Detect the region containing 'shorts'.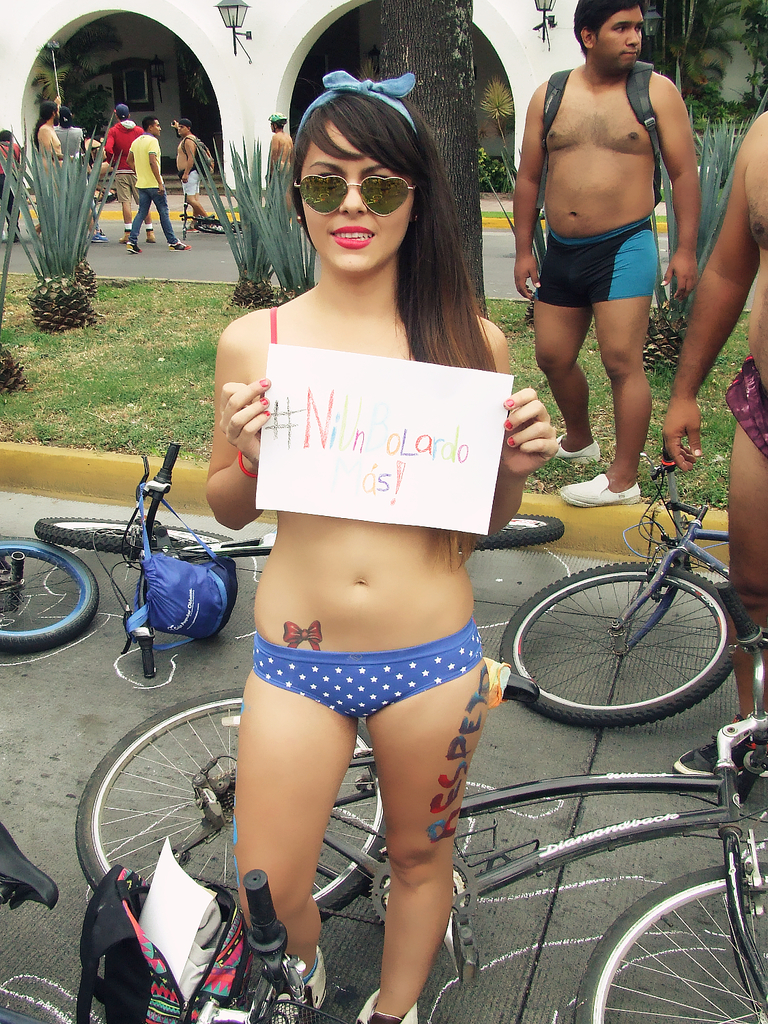
<bbox>254, 623, 485, 728</bbox>.
